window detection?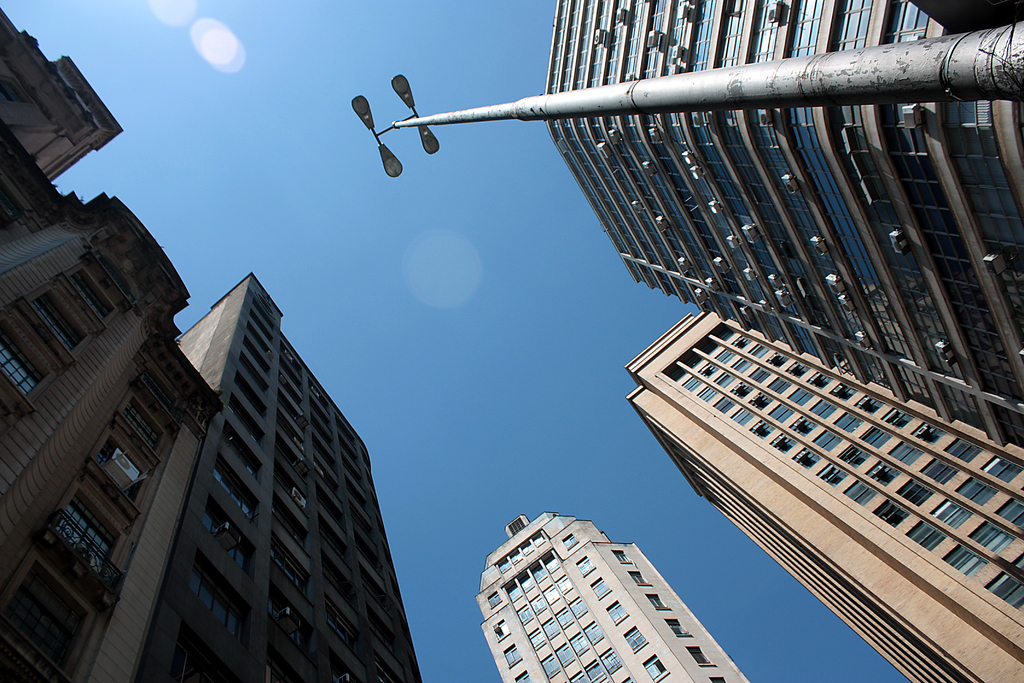
x1=538, y1=531, x2=547, y2=549
